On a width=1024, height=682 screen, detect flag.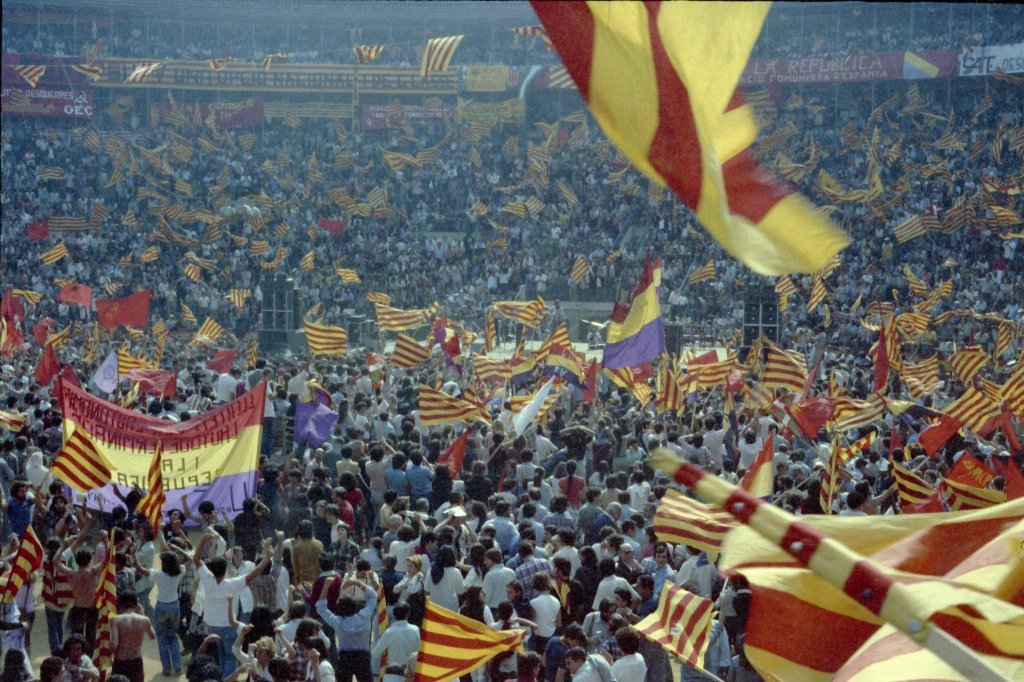
(x1=783, y1=95, x2=813, y2=112).
